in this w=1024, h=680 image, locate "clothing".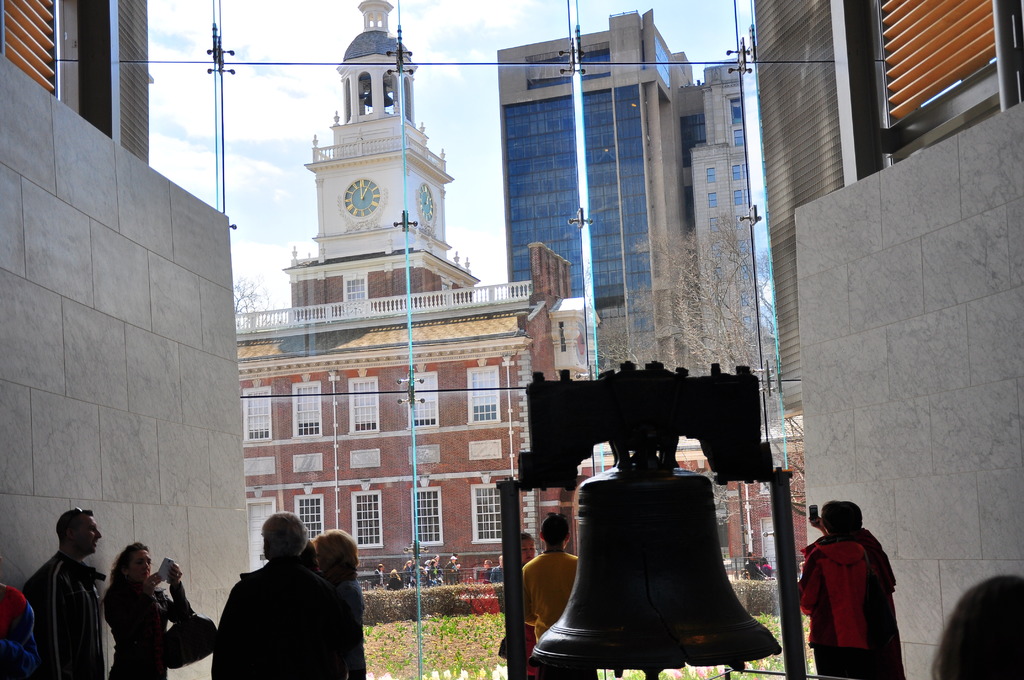
Bounding box: 762, 564, 770, 577.
